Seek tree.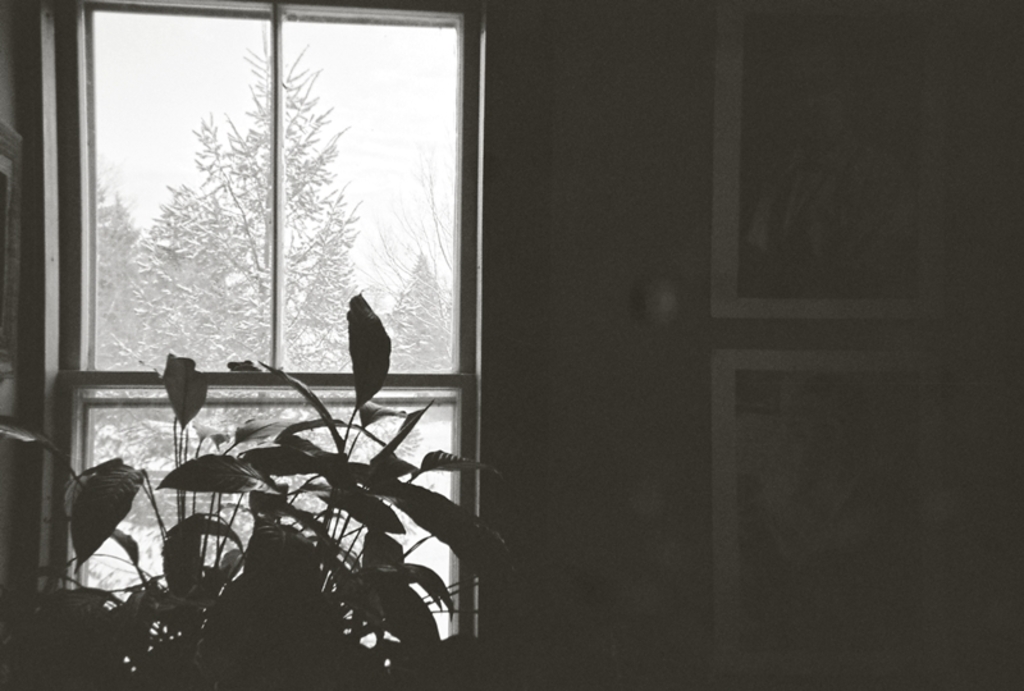
<region>108, 26, 362, 530</region>.
